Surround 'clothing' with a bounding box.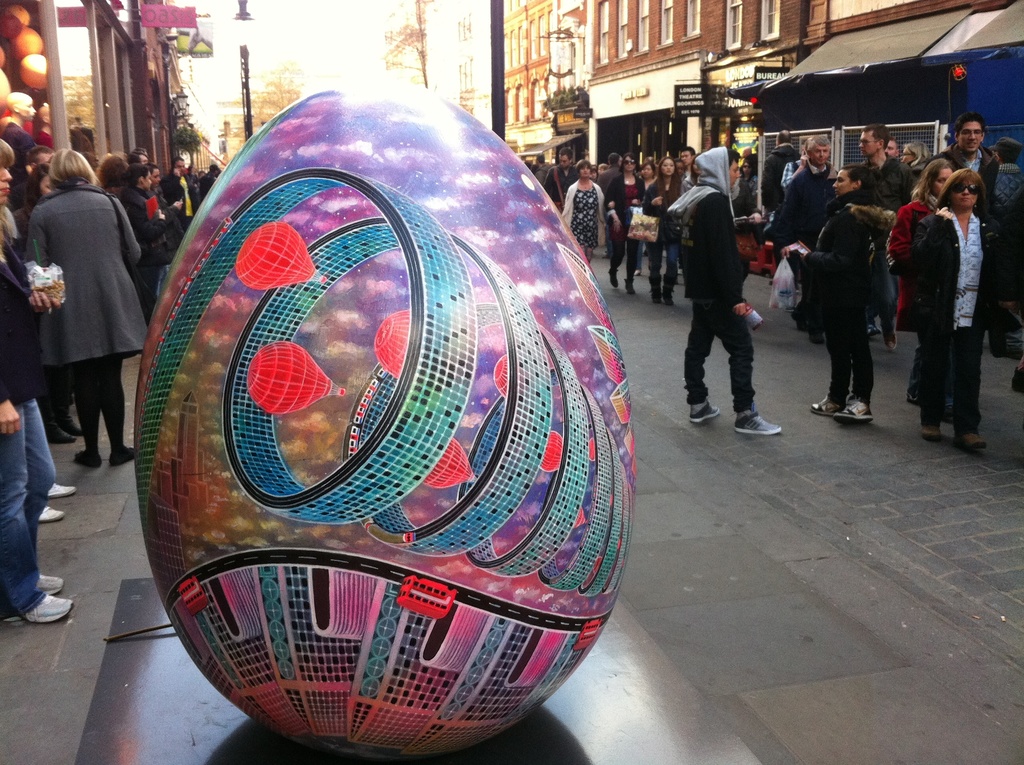
543, 163, 582, 207.
